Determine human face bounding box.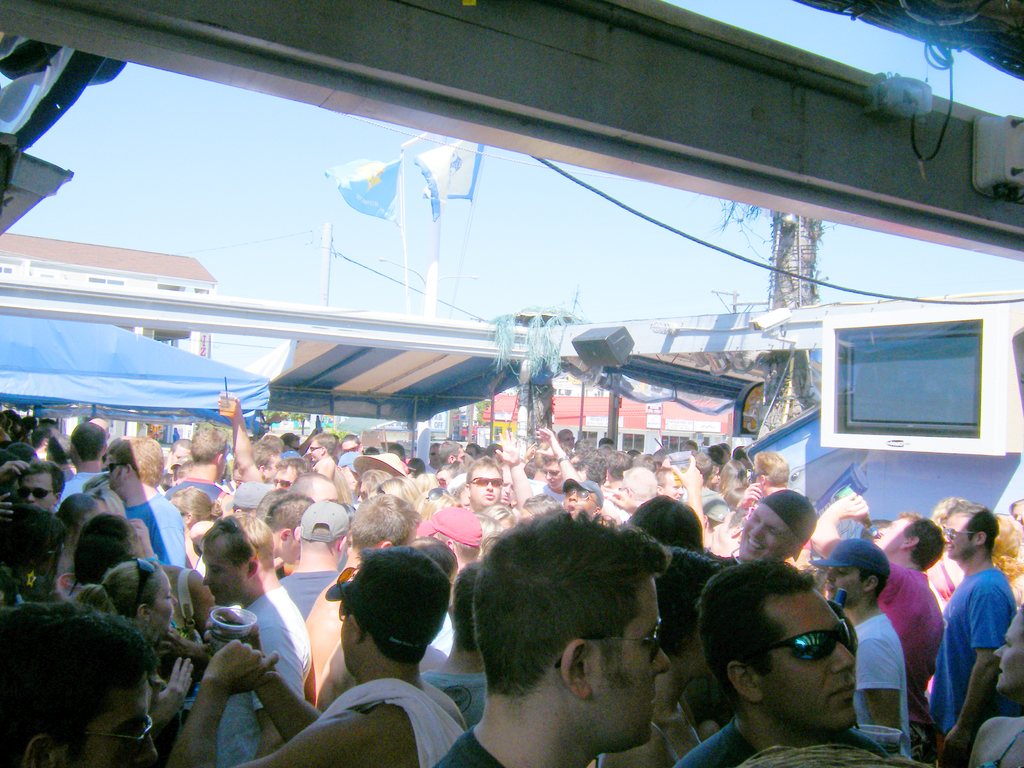
Determined: bbox=[564, 485, 596, 520].
